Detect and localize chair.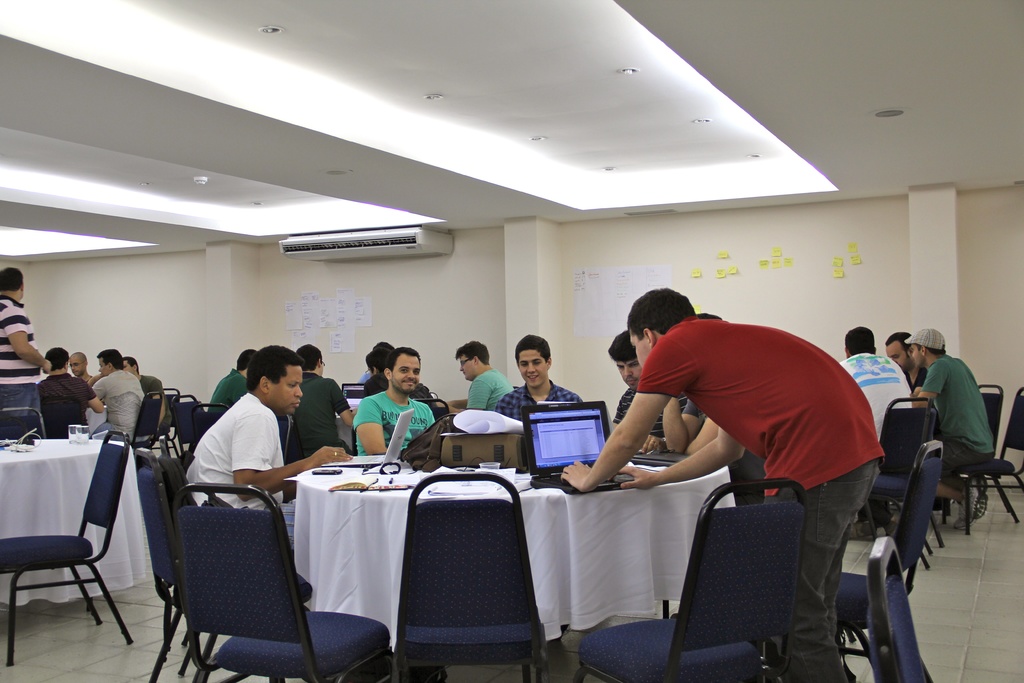
Localized at left=577, top=476, right=803, bottom=682.
